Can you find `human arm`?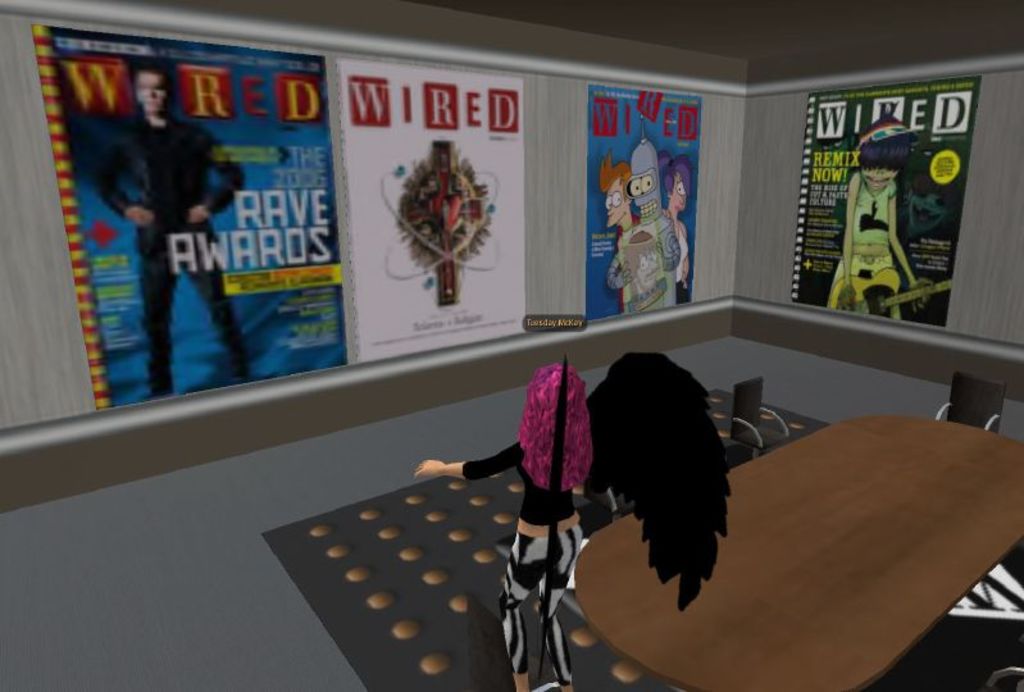
Yes, bounding box: BBox(90, 123, 155, 233).
